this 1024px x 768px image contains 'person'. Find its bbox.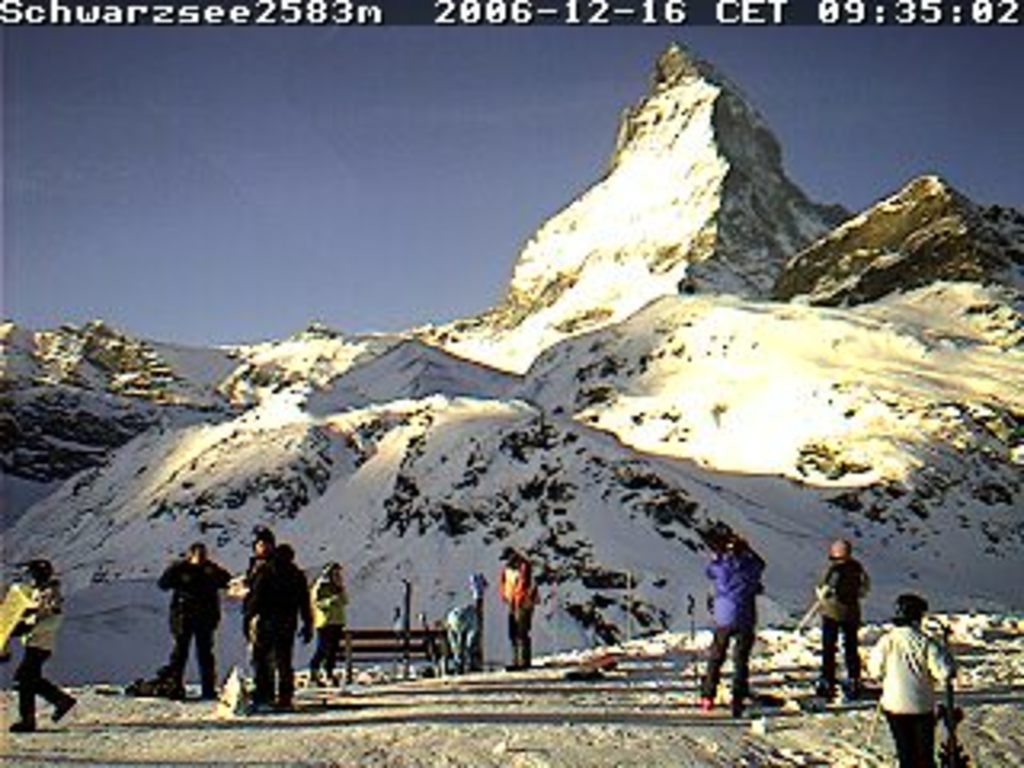
(left=490, top=544, right=550, bottom=669).
